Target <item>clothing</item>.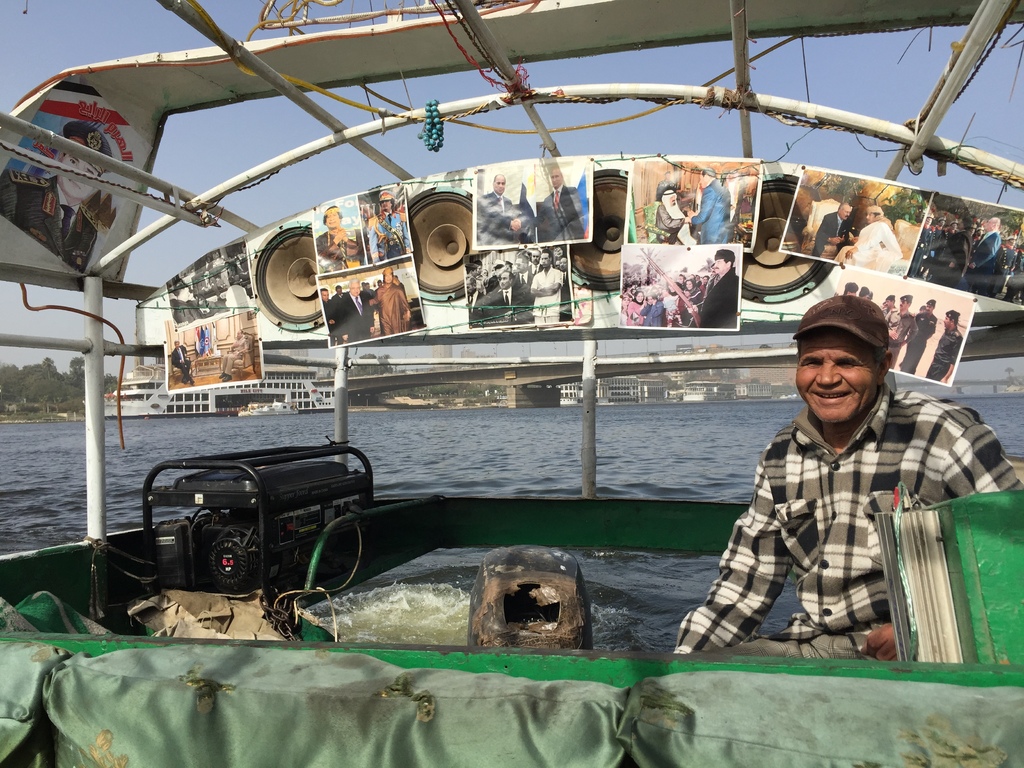
Target region: bbox(474, 280, 529, 328).
